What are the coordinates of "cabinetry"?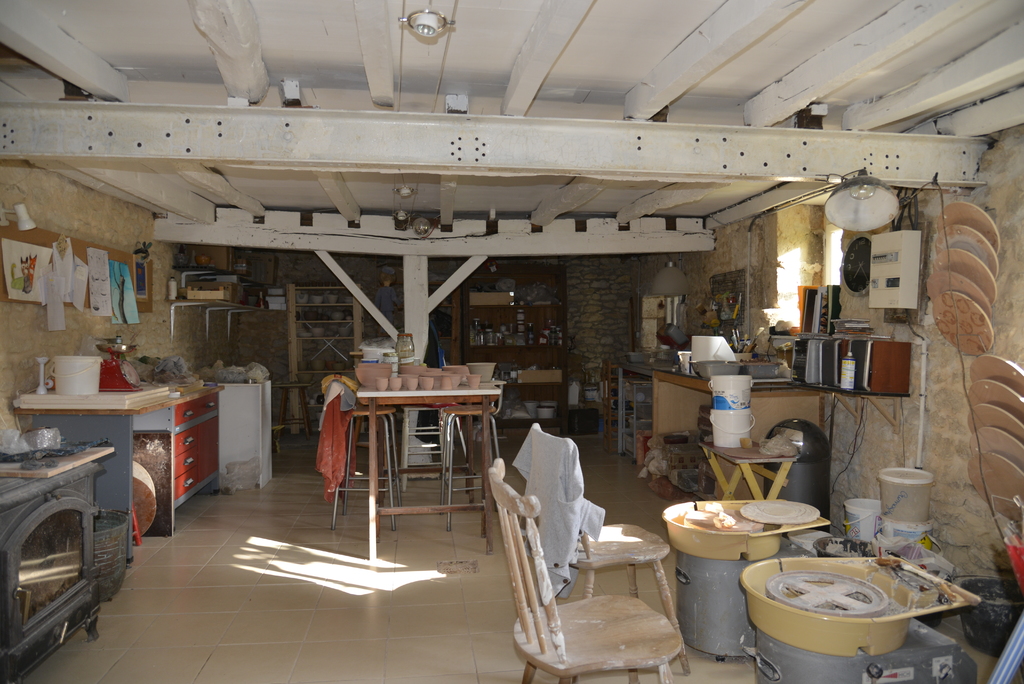
{"x1": 287, "y1": 322, "x2": 362, "y2": 338}.
